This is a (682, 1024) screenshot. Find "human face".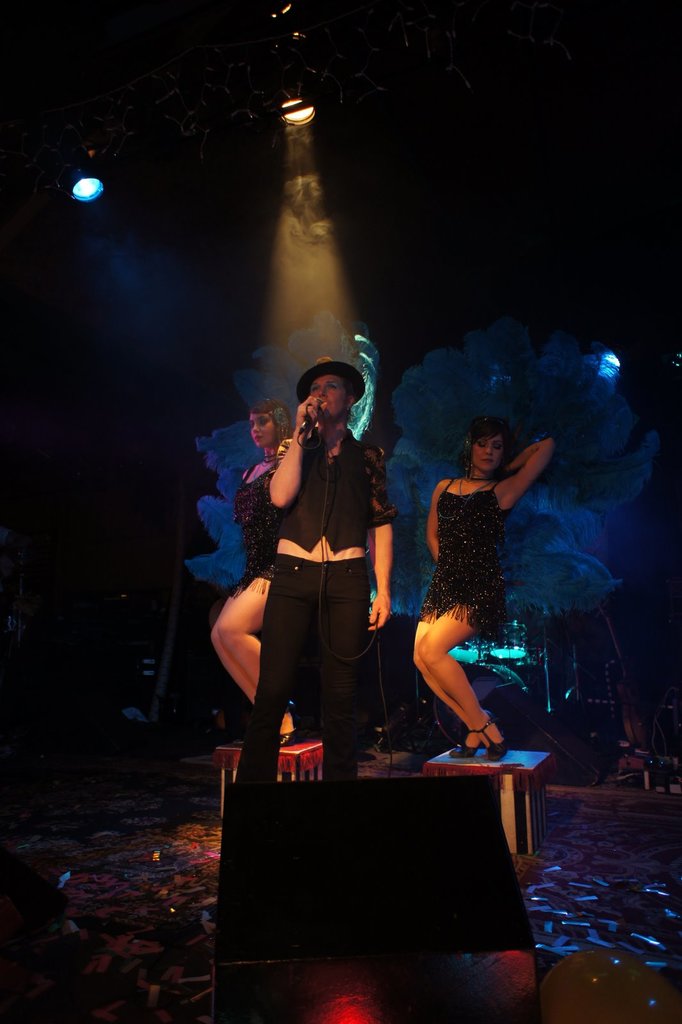
Bounding box: select_region(309, 377, 349, 422).
